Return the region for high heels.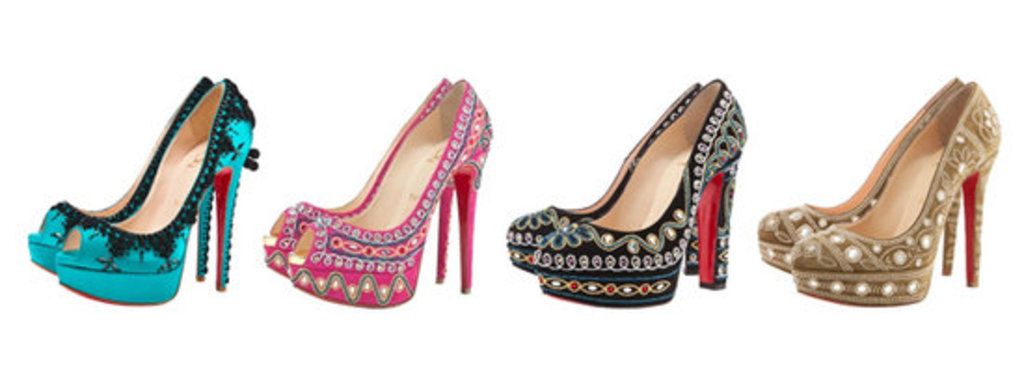
758,71,959,274.
